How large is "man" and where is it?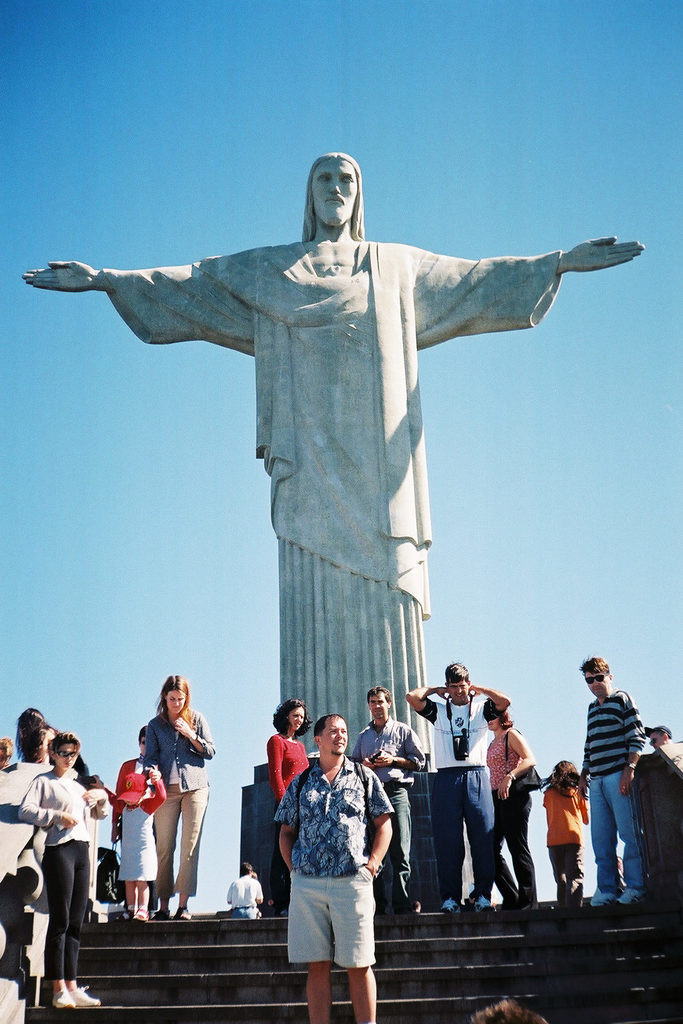
Bounding box: {"left": 576, "top": 654, "right": 646, "bottom": 911}.
